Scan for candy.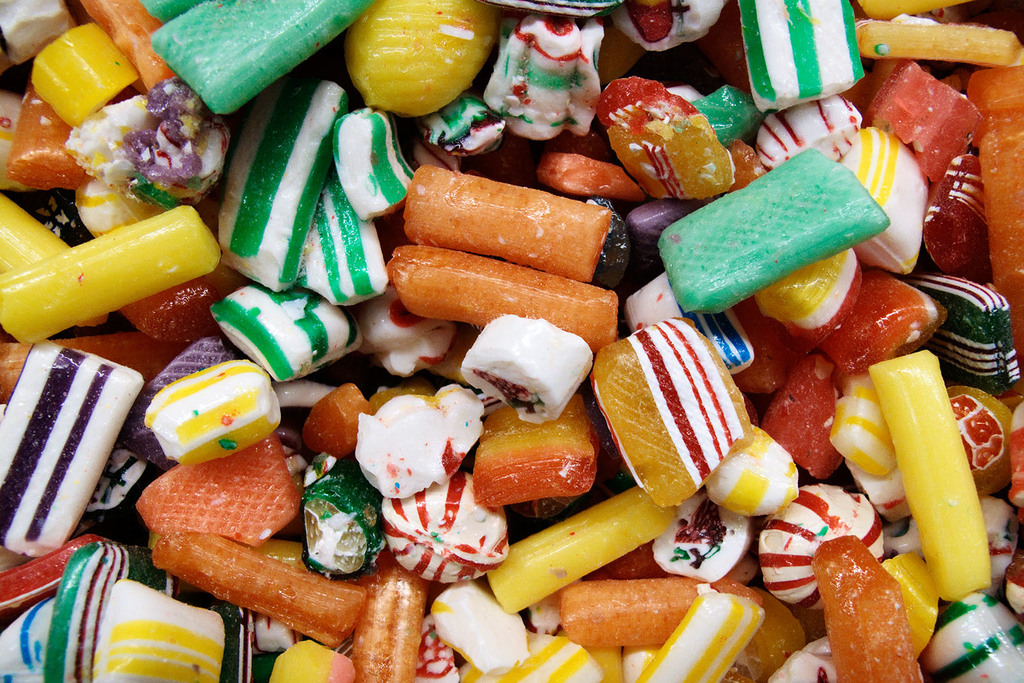
Scan result: 1:0:1017:682.
